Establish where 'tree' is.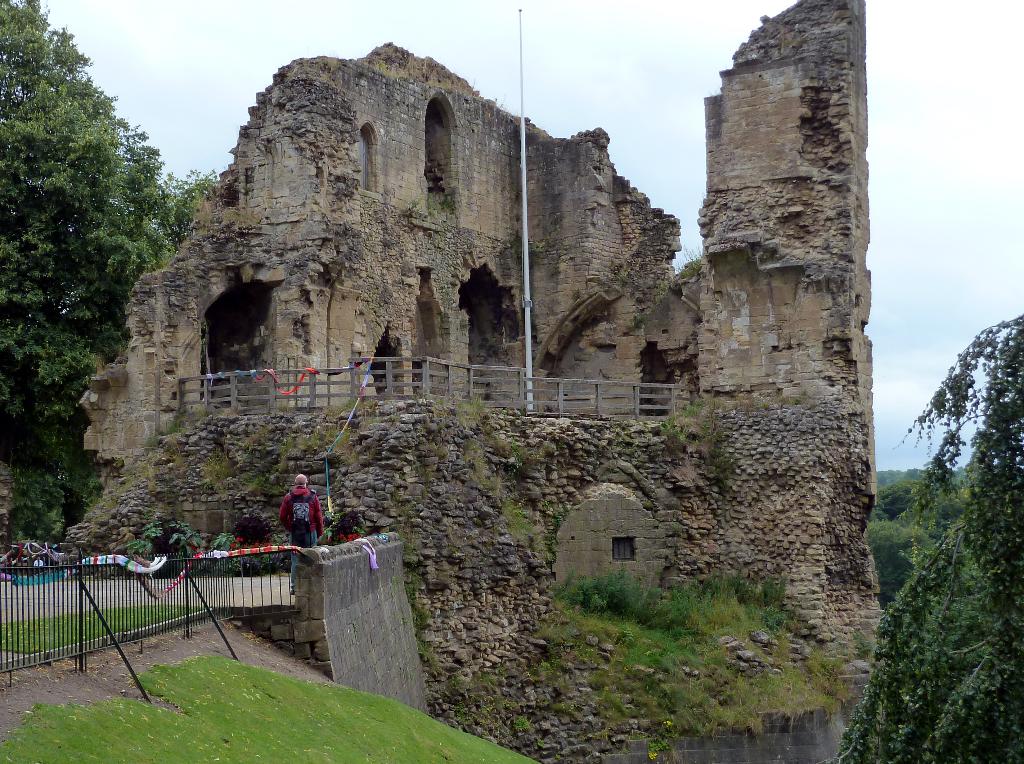
Established at <bbox>866, 305, 1023, 762</bbox>.
